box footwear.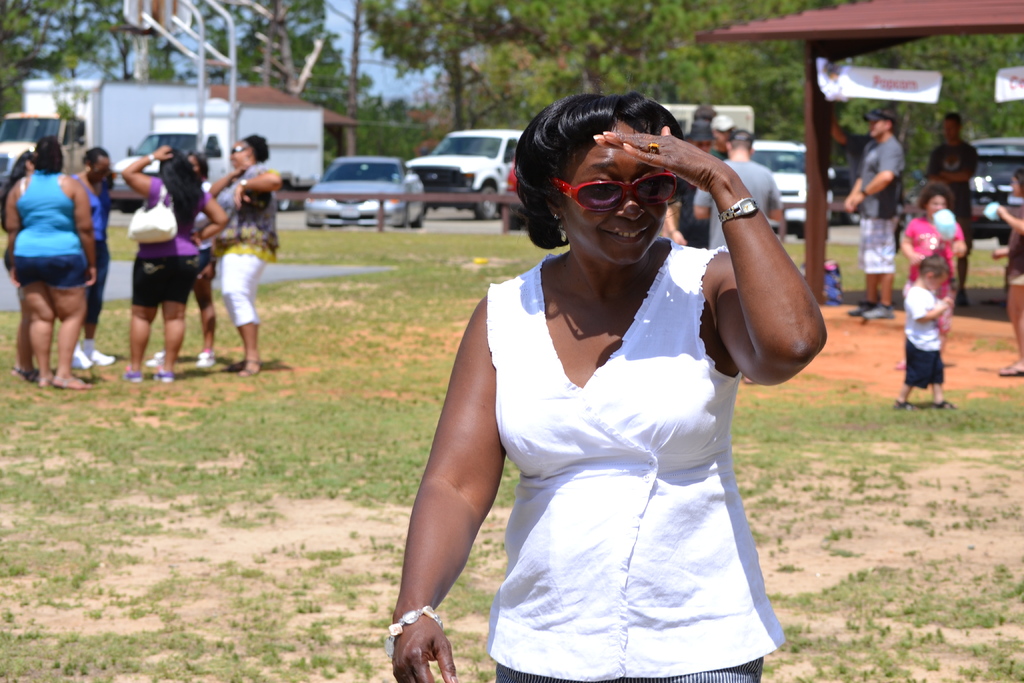
892/399/916/411.
